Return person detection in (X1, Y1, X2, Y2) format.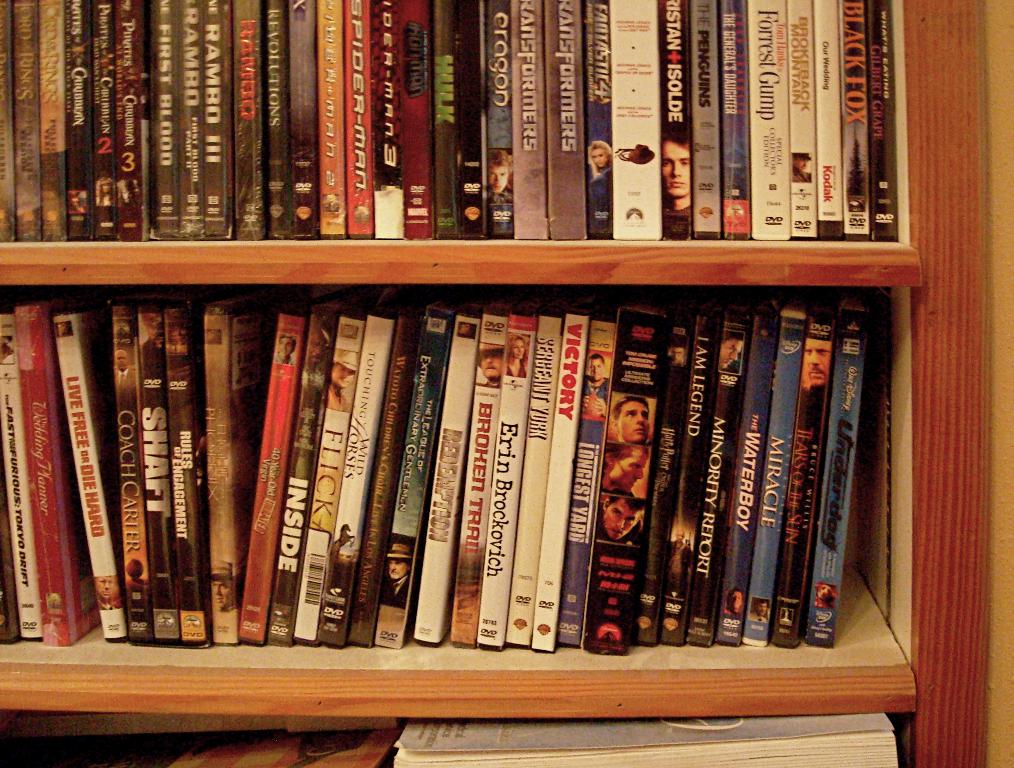
(803, 341, 829, 386).
